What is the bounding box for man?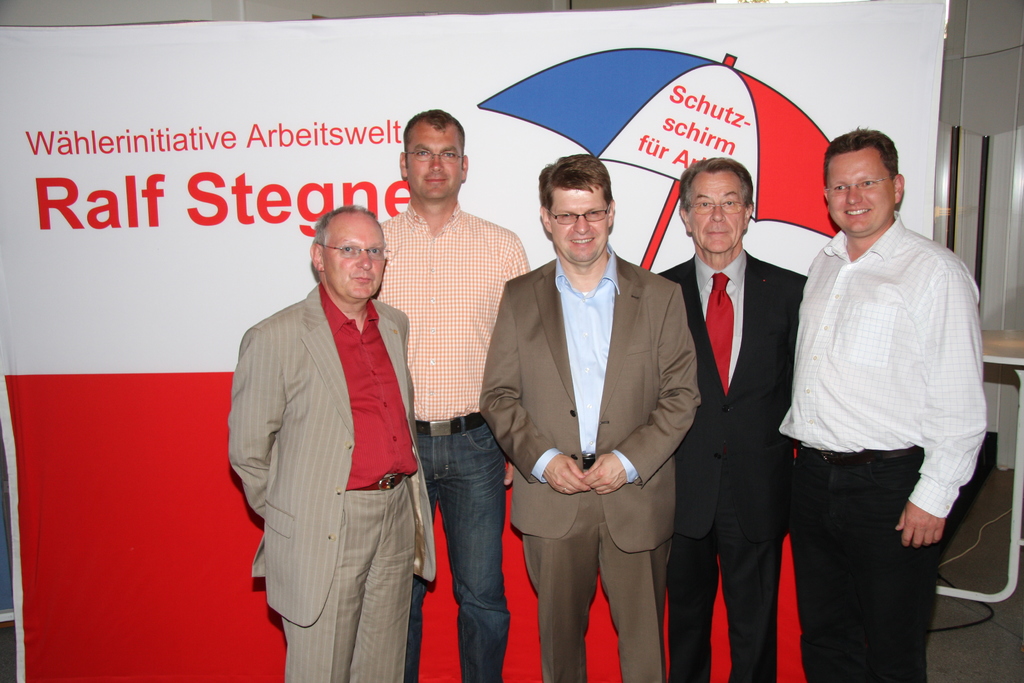
rect(483, 158, 695, 682).
